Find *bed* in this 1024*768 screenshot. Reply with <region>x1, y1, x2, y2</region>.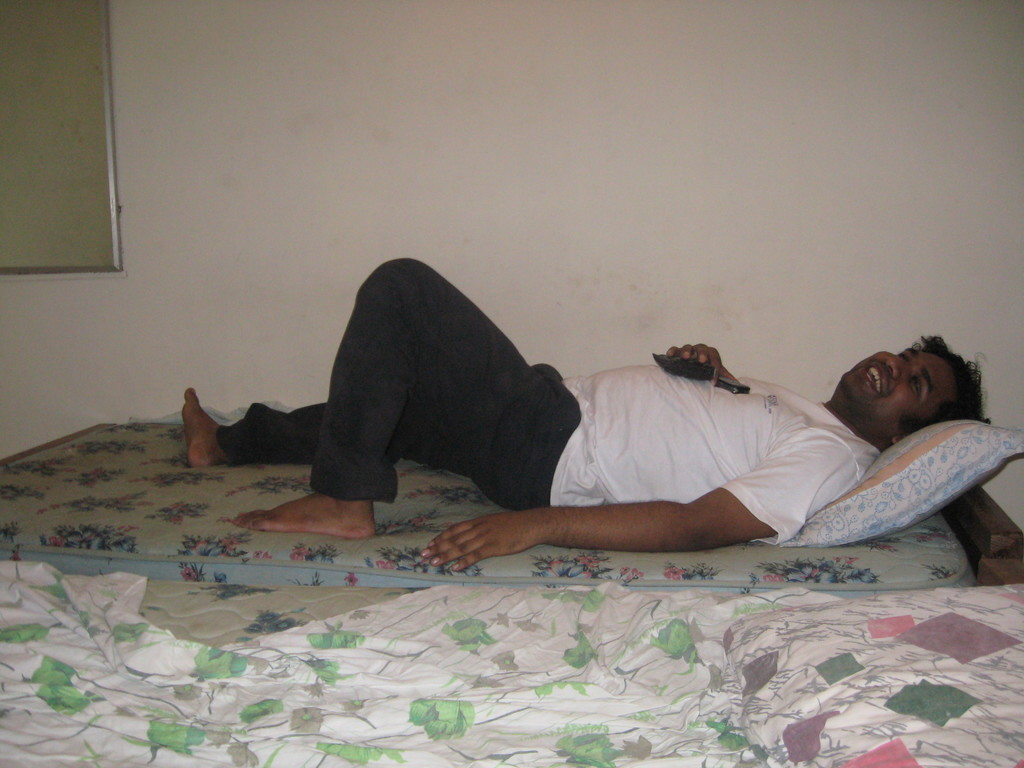
<region>1, 422, 1023, 573</region>.
